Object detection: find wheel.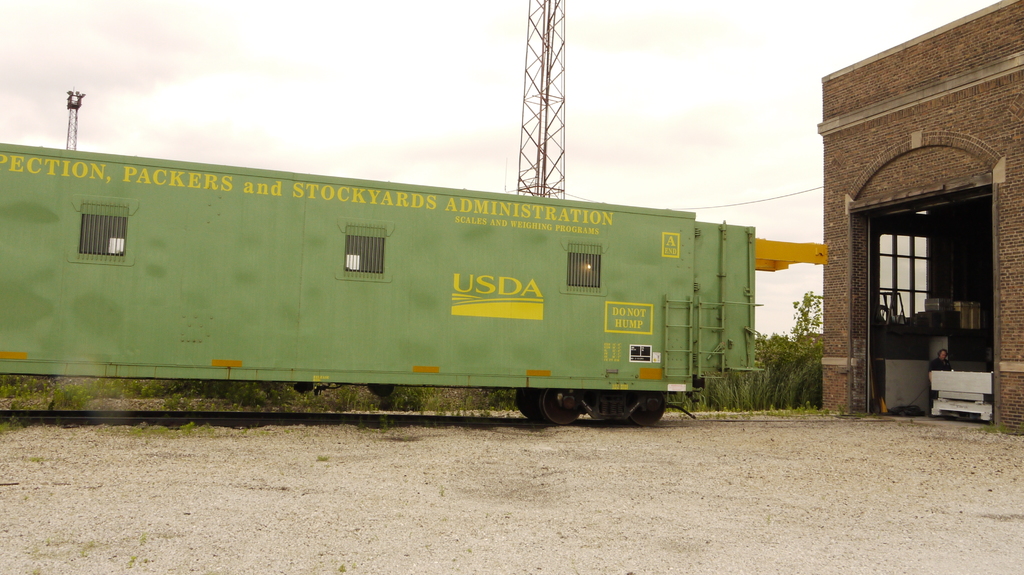
bbox(519, 384, 547, 425).
